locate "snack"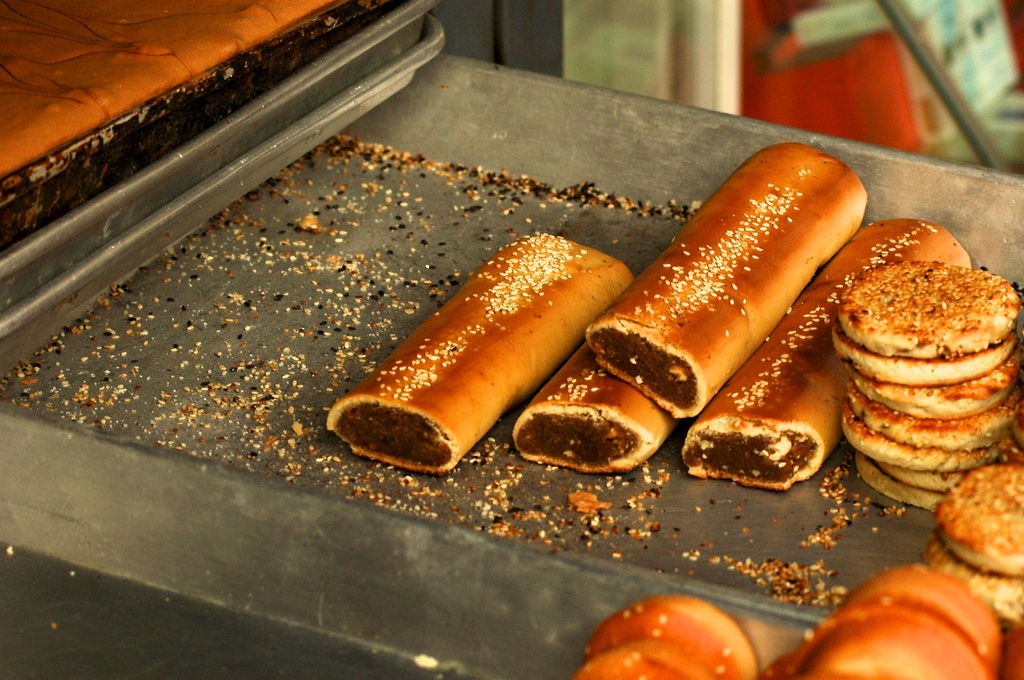
bbox=(3, 0, 332, 176)
